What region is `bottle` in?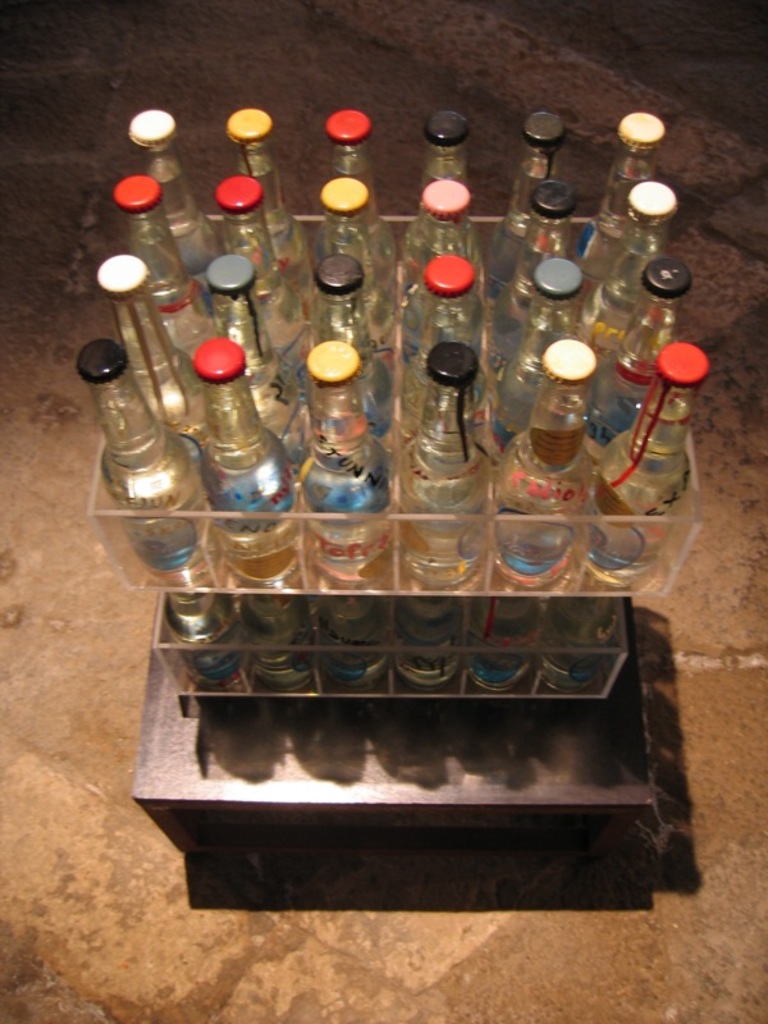
<region>406, 178, 477, 297</region>.
